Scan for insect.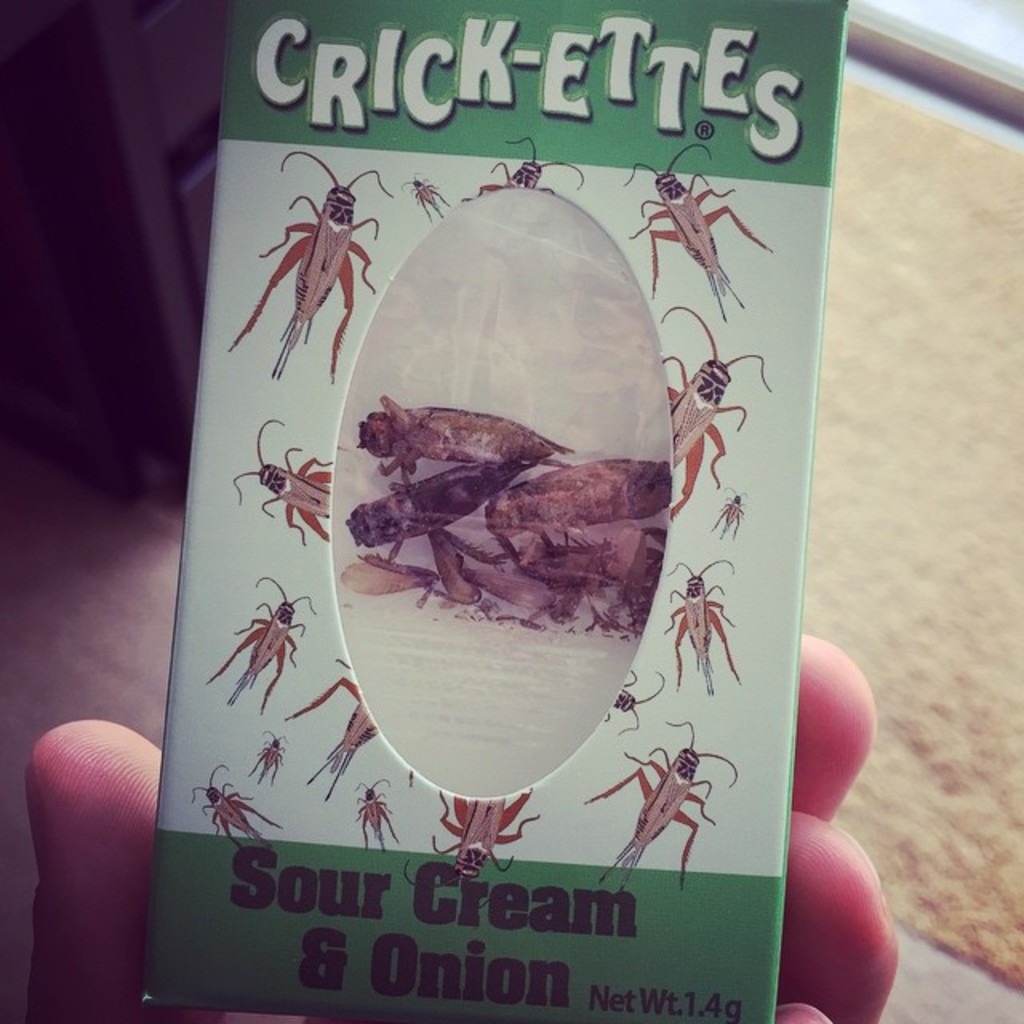
Scan result: <region>474, 461, 670, 570</region>.
